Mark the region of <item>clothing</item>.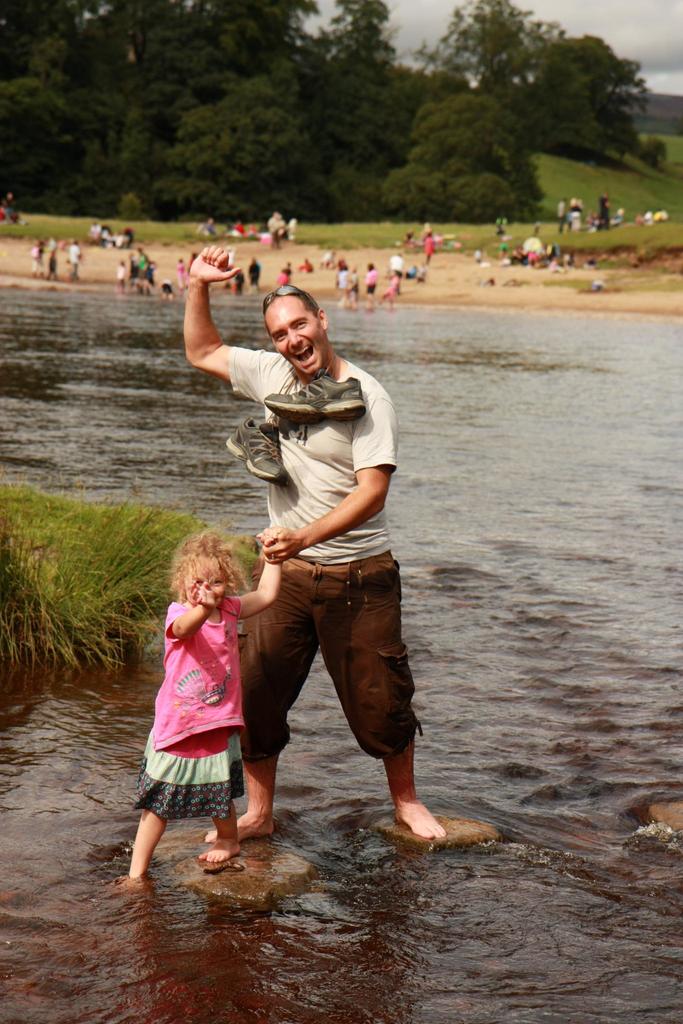
Region: detection(248, 259, 262, 300).
